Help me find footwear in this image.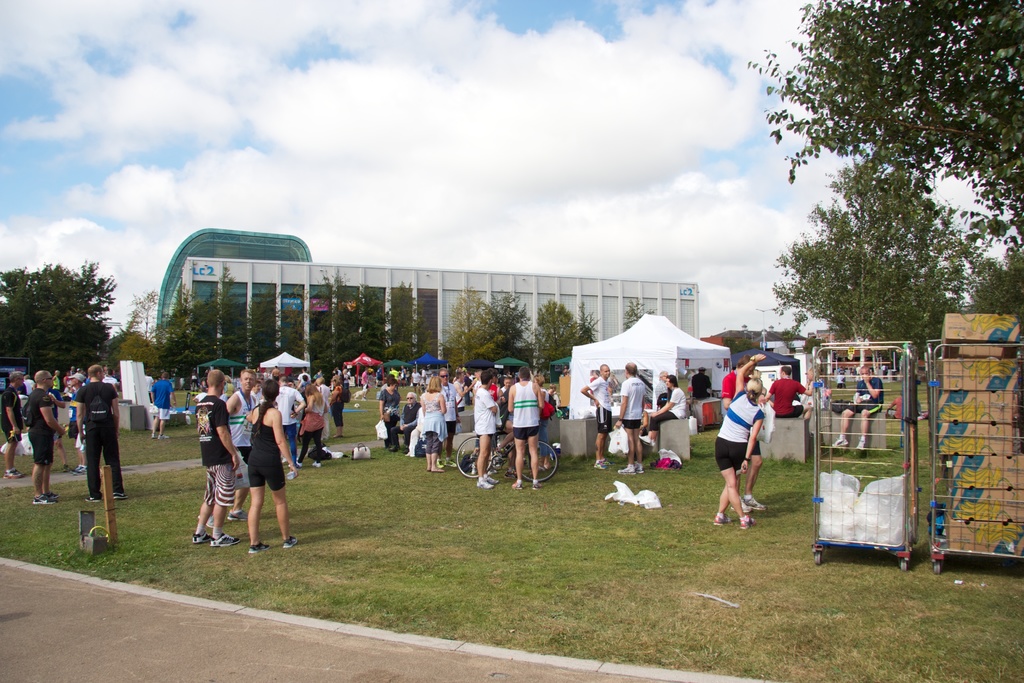
Found it: {"left": 85, "top": 498, "right": 99, "bottom": 502}.
